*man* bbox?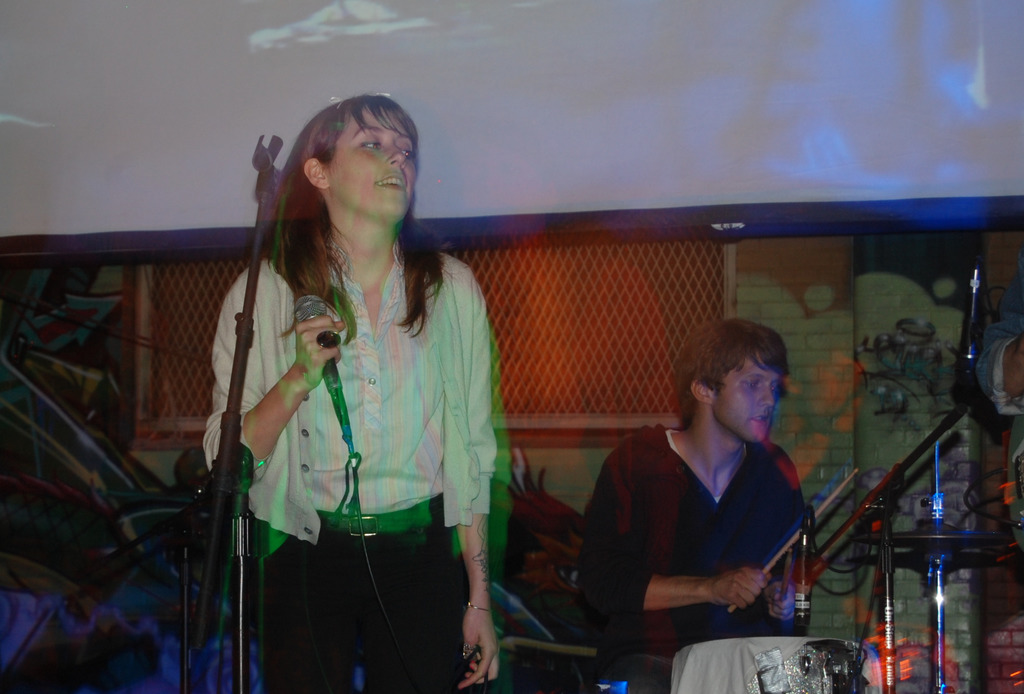
locate(575, 320, 829, 693)
